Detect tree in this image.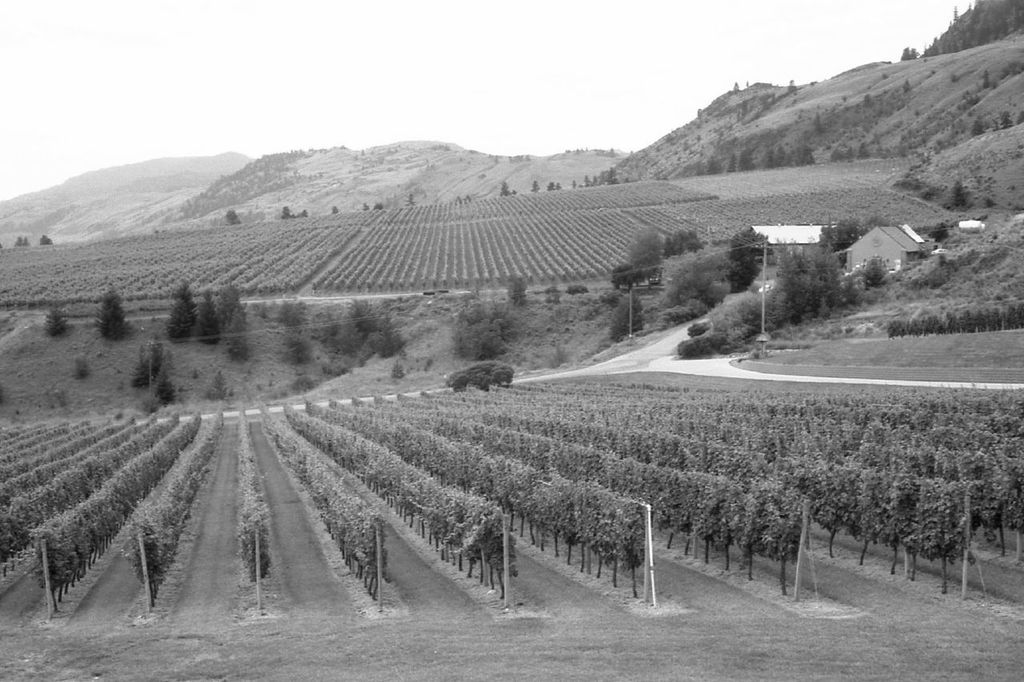
Detection: bbox=(156, 377, 178, 409).
